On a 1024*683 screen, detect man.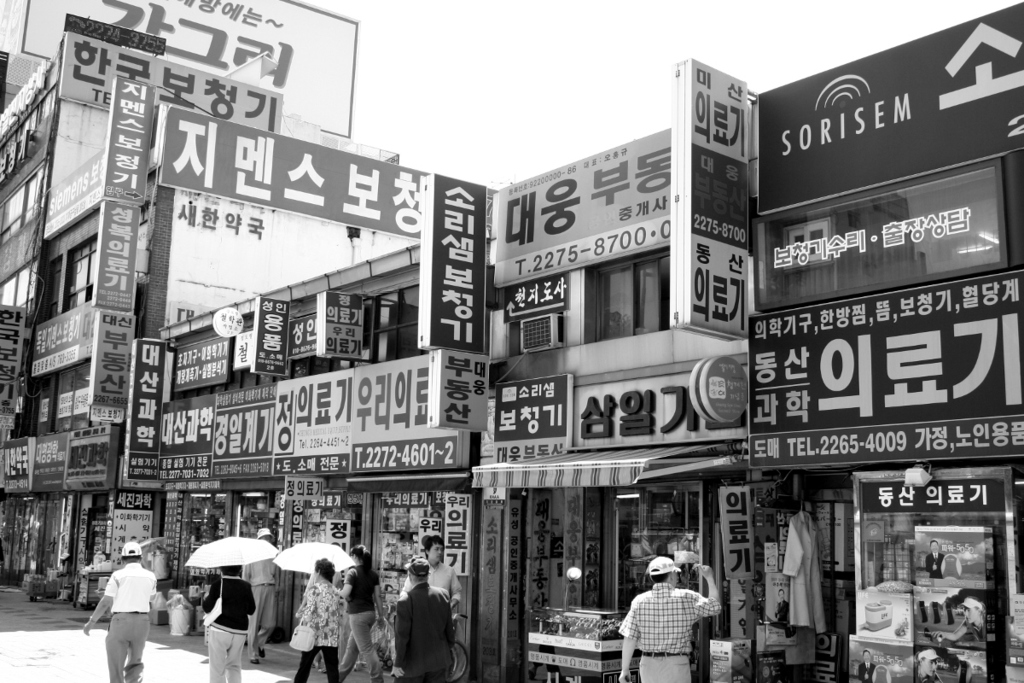
84, 540, 157, 682.
